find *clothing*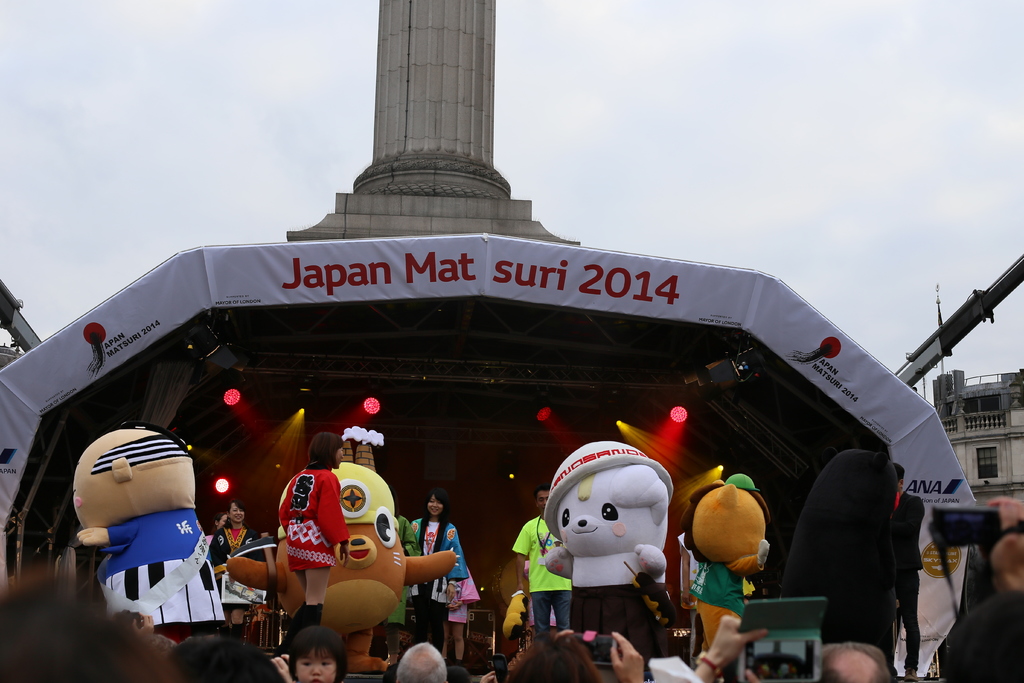
BBox(891, 488, 926, 672)
